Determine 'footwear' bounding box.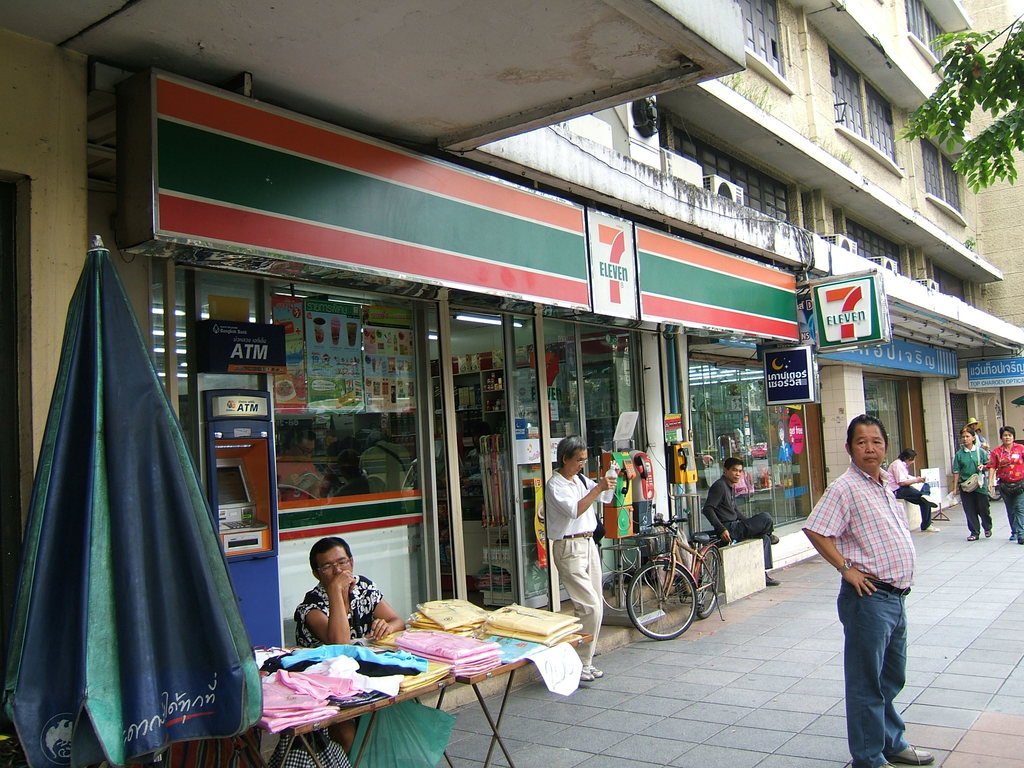
Determined: 589:664:607:678.
